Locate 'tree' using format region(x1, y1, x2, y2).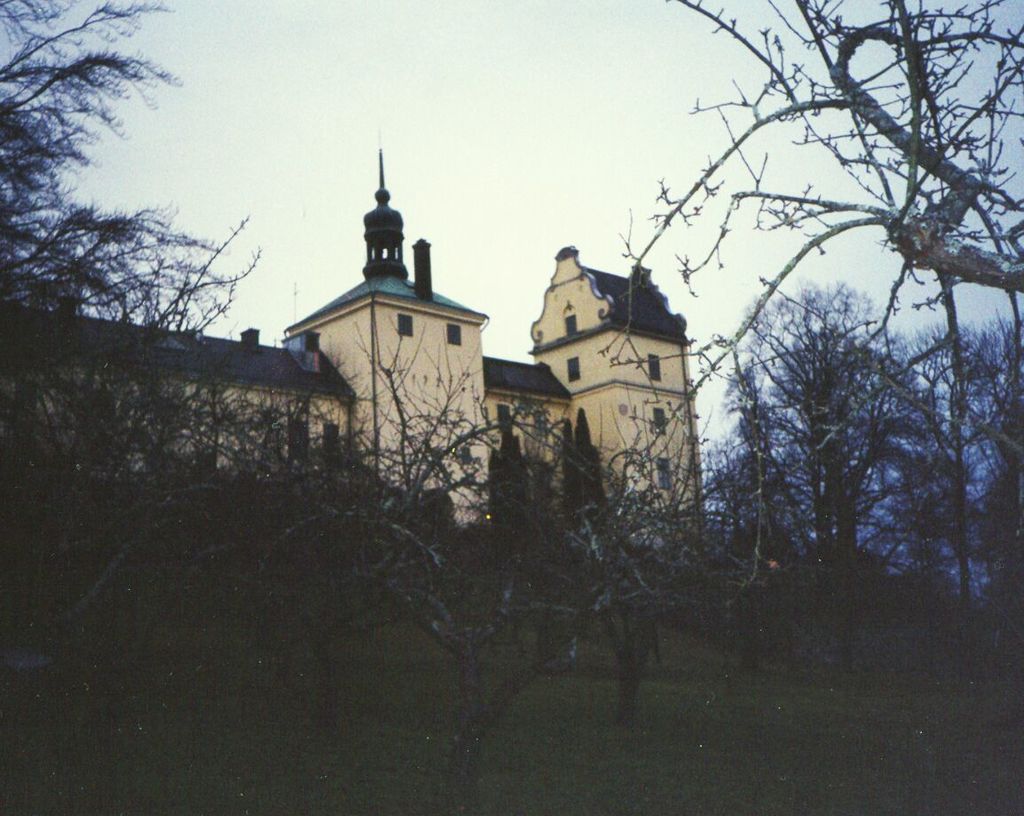
region(888, 310, 1023, 713).
